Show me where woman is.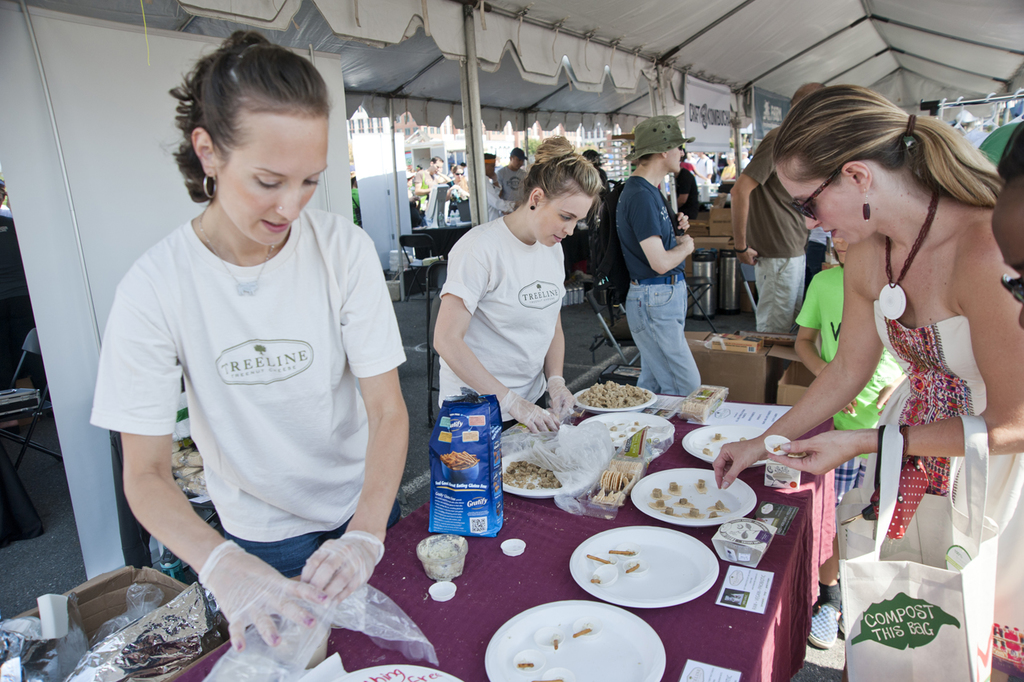
woman is at [left=752, top=74, right=1007, bottom=641].
